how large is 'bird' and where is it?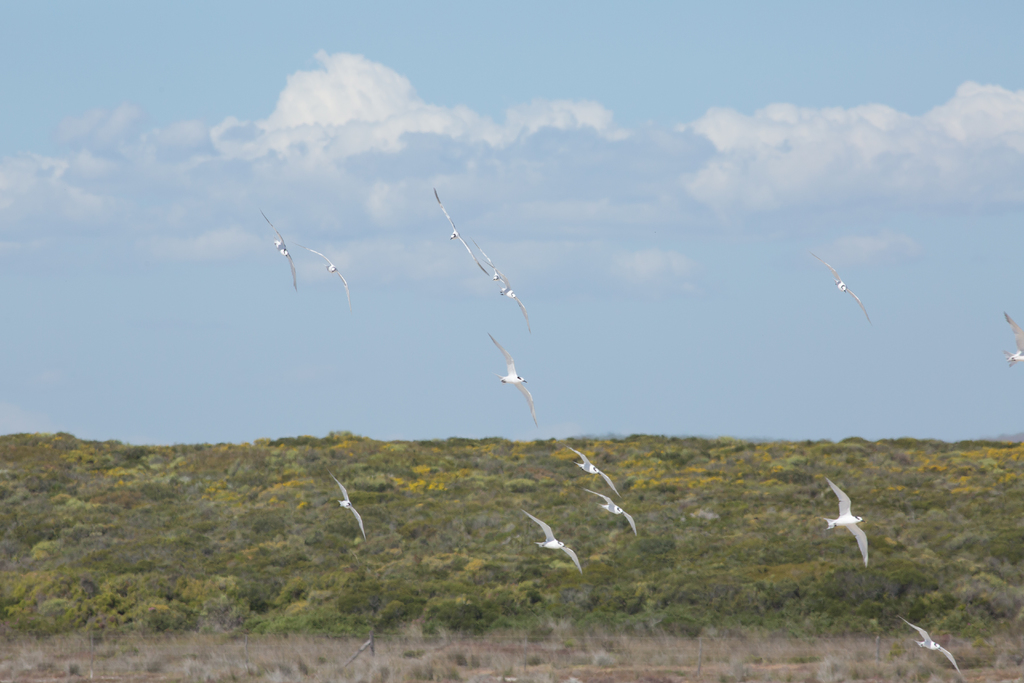
Bounding box: Rect(472, 241, 527, 327).
